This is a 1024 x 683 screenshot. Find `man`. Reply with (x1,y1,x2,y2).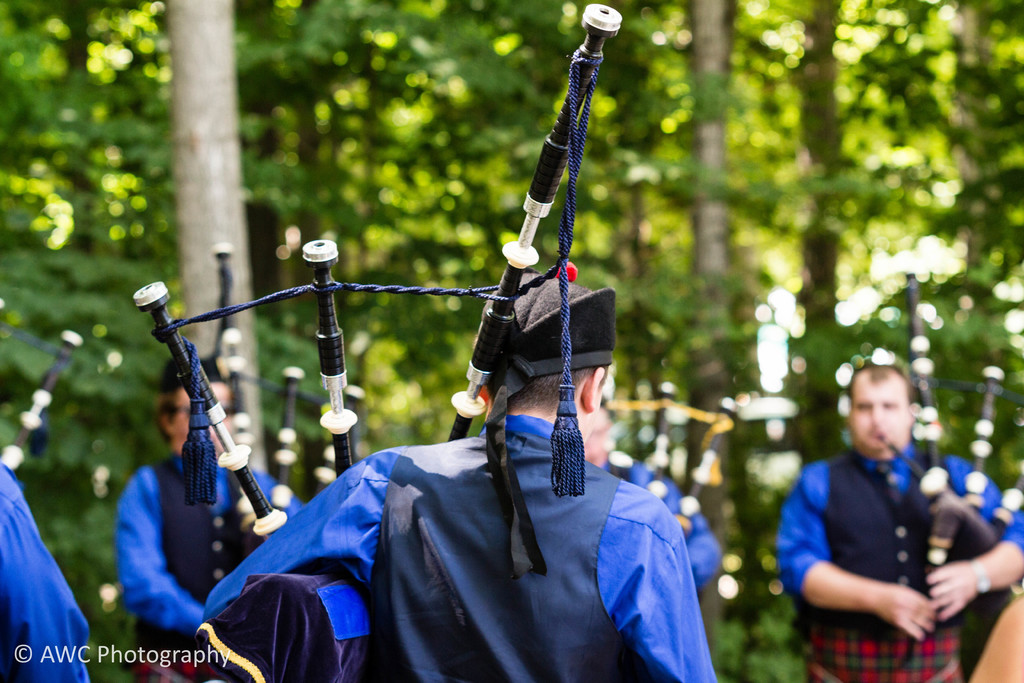
(778,358,991,670).
